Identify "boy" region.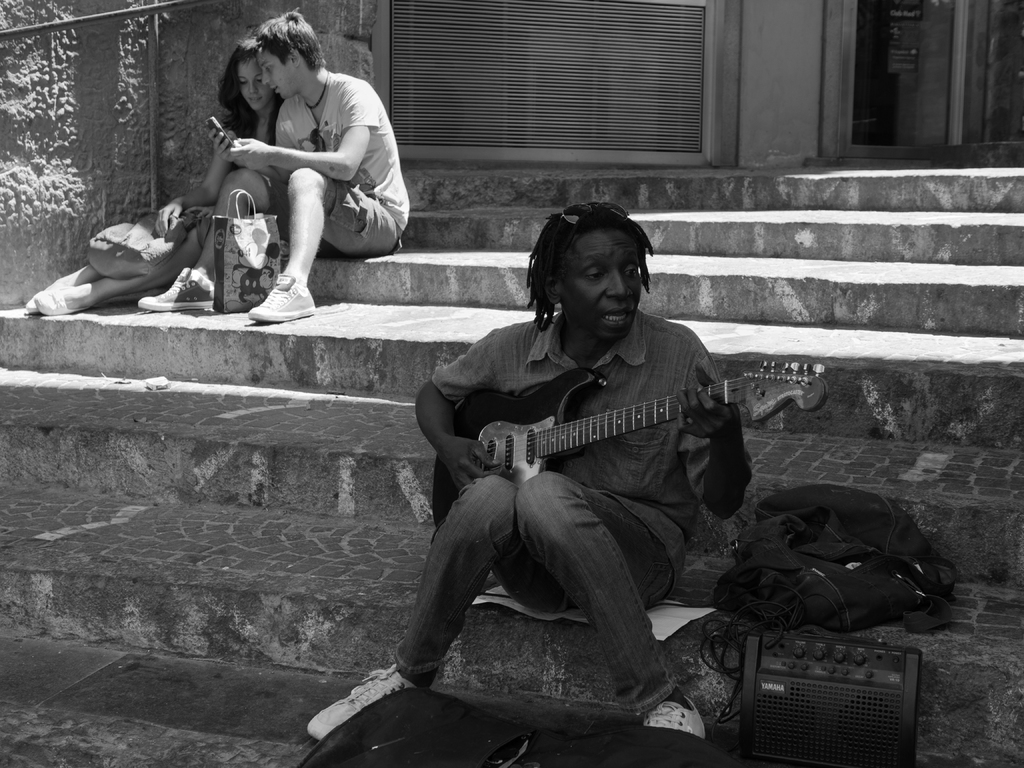
Region: {"left": 304, "top": 200, "right": 707, "bottom": 744}.
